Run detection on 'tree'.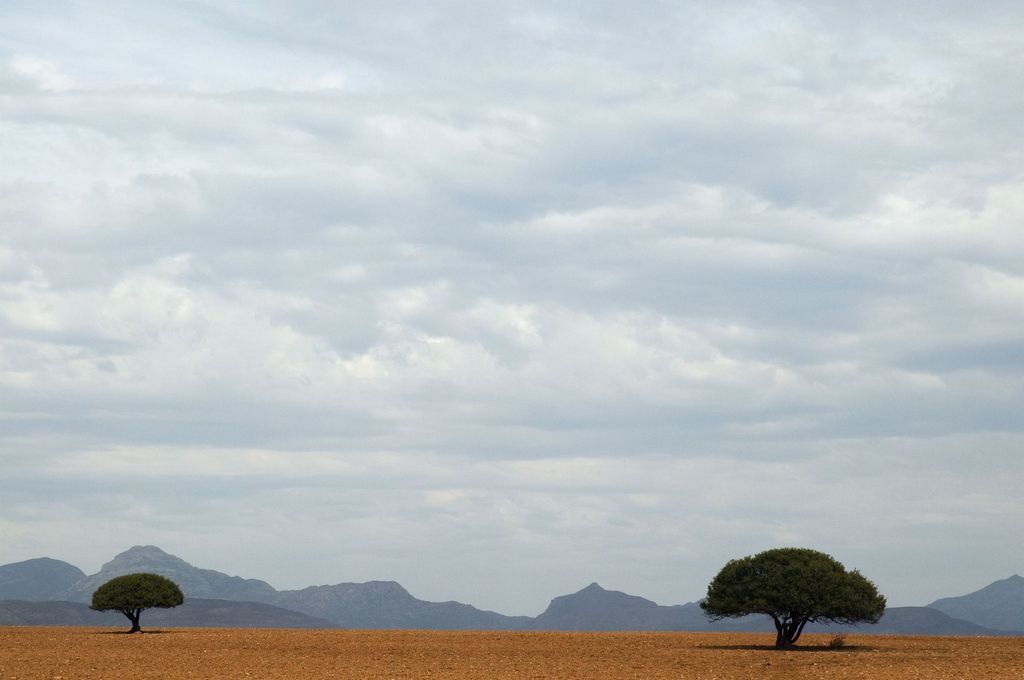
Result: box=[704, 538, 882, 648].
